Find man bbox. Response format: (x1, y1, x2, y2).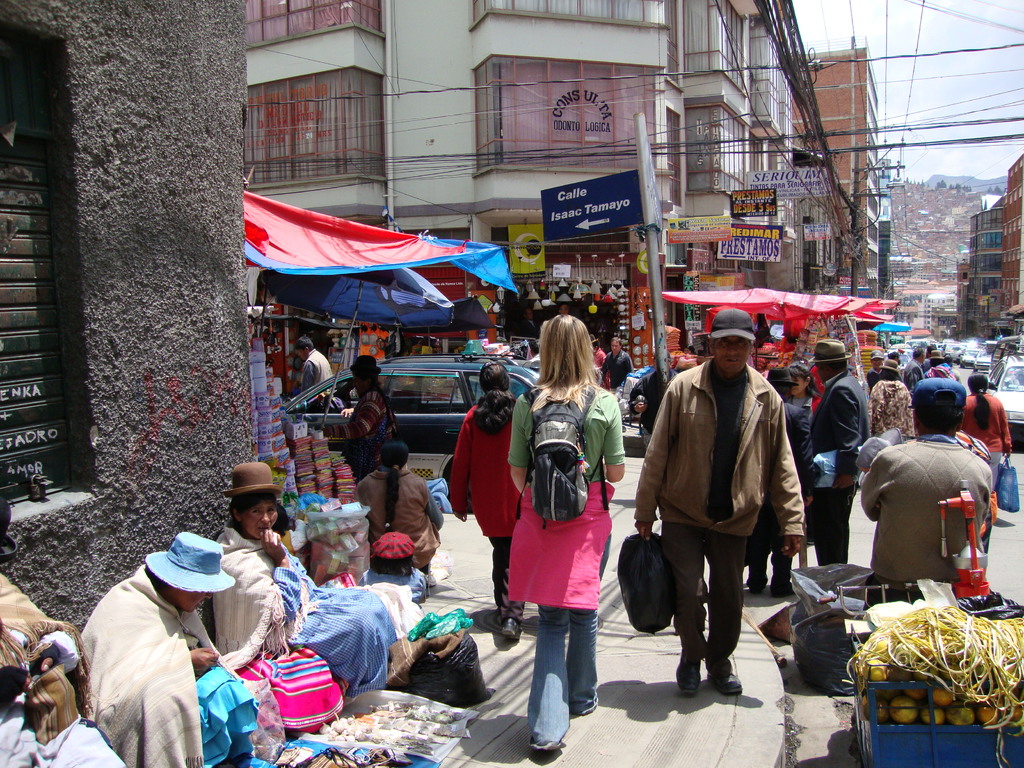
(858, 376, 997, 593).
